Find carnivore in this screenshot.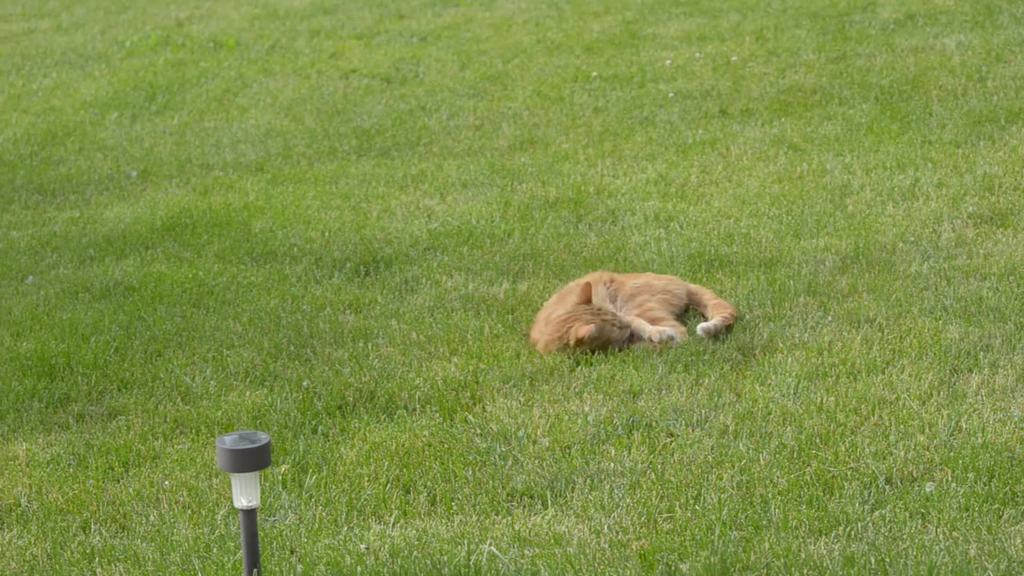
The bounding box for carnivore is 527,264,746,355.
